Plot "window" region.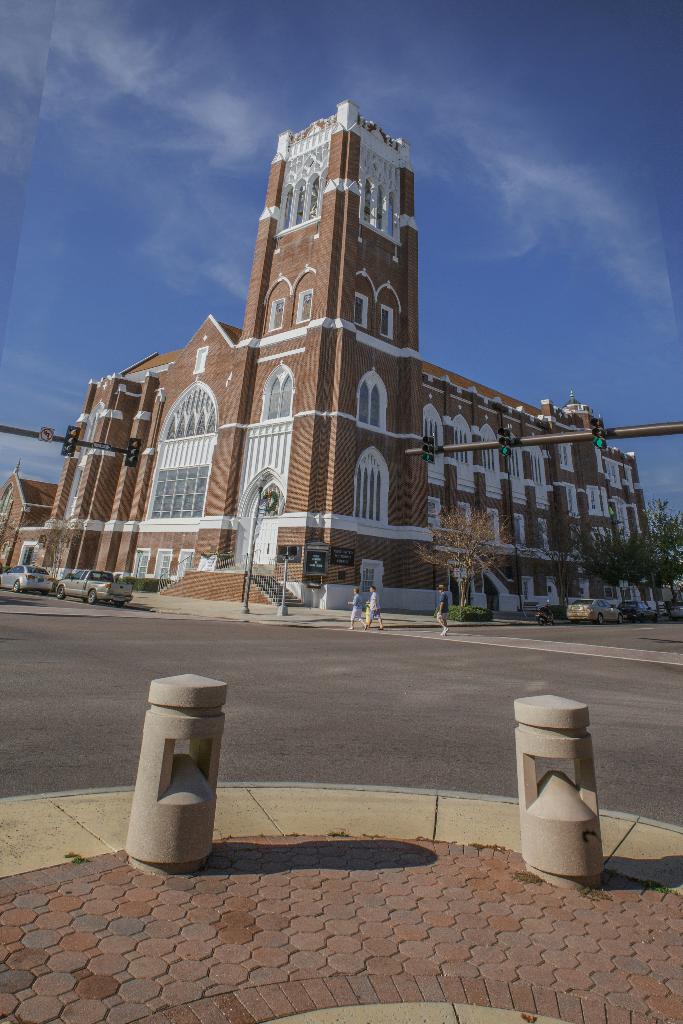
Plotted at (611, 498, 634, 538).
